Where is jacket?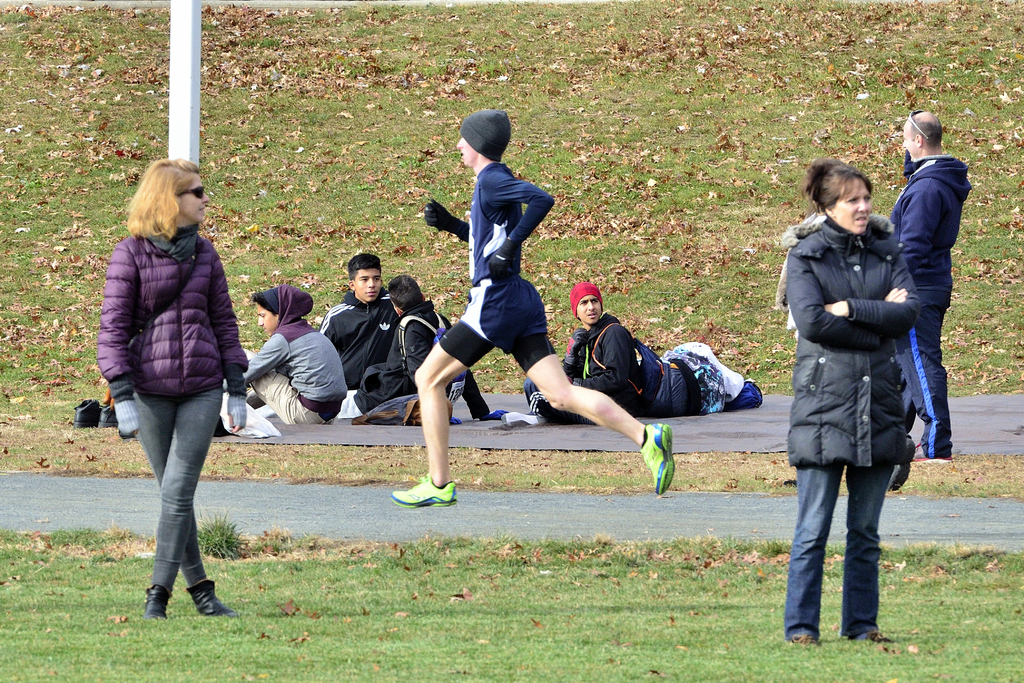
rect(88, 172, 238, 413).
